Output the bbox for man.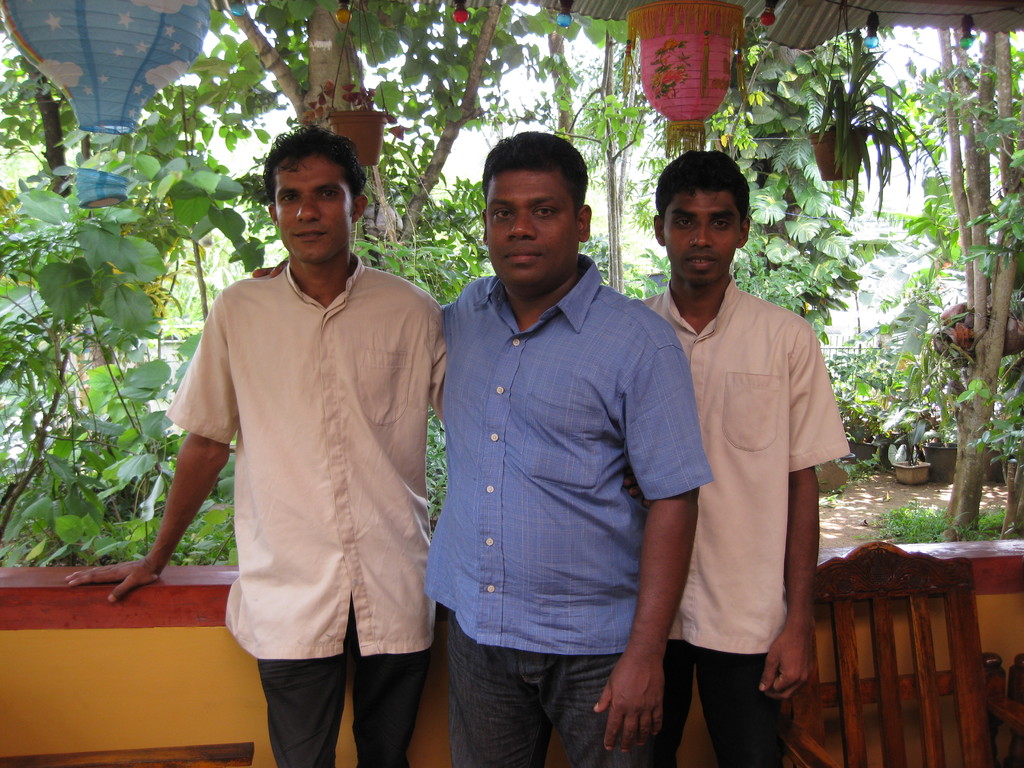
(65,126,451,767).
